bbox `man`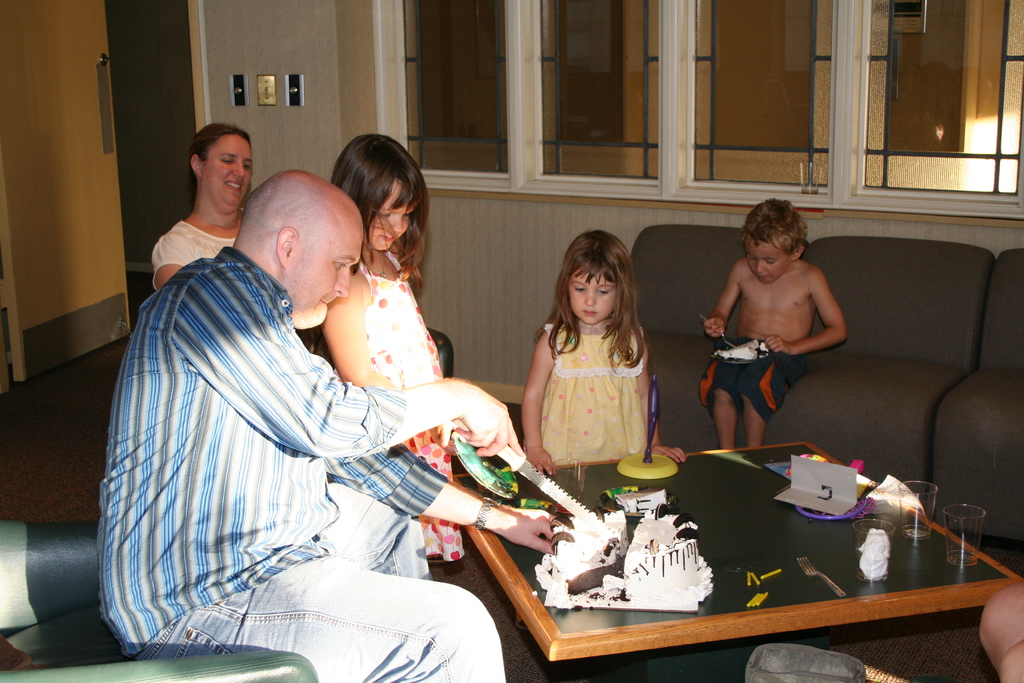
crop(111, 161, 517, 671)
